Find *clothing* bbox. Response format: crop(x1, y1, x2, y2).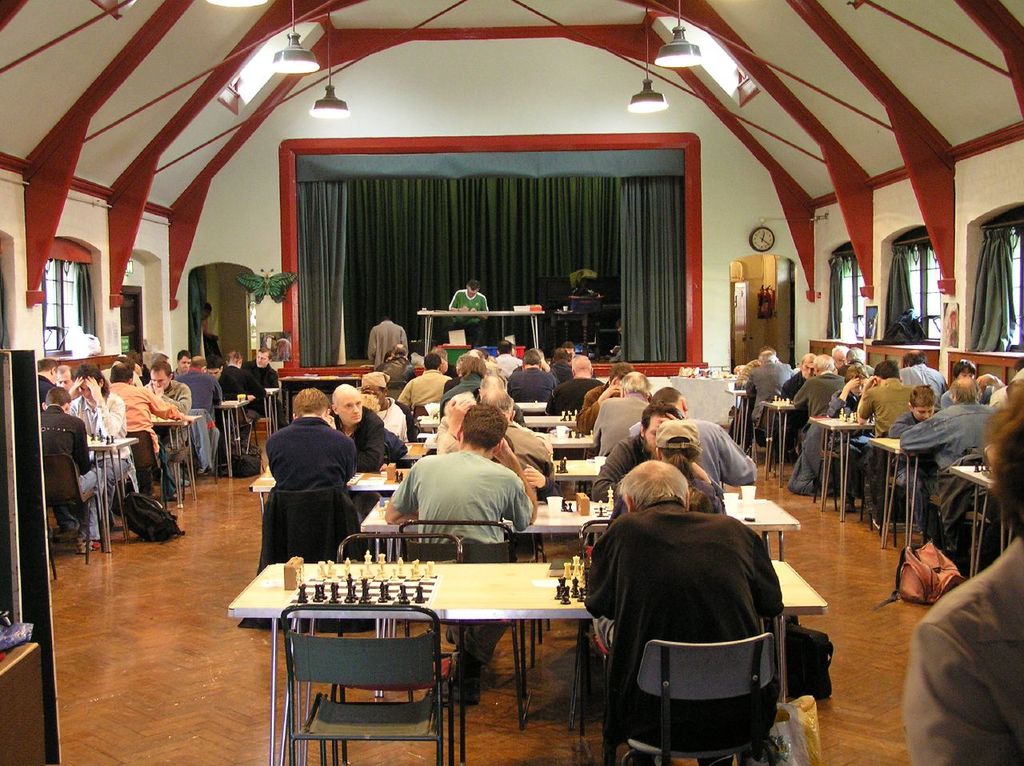
crop(262, 418, 357, 488).
